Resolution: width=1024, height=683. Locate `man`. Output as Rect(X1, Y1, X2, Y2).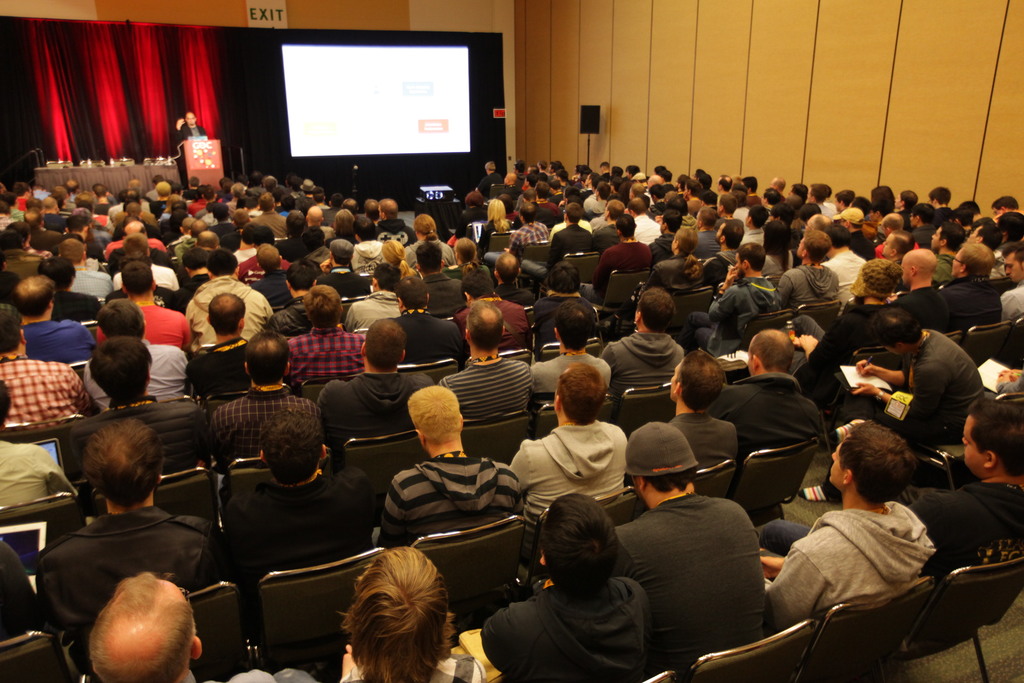
Rect(38, 419, 225, 645).
